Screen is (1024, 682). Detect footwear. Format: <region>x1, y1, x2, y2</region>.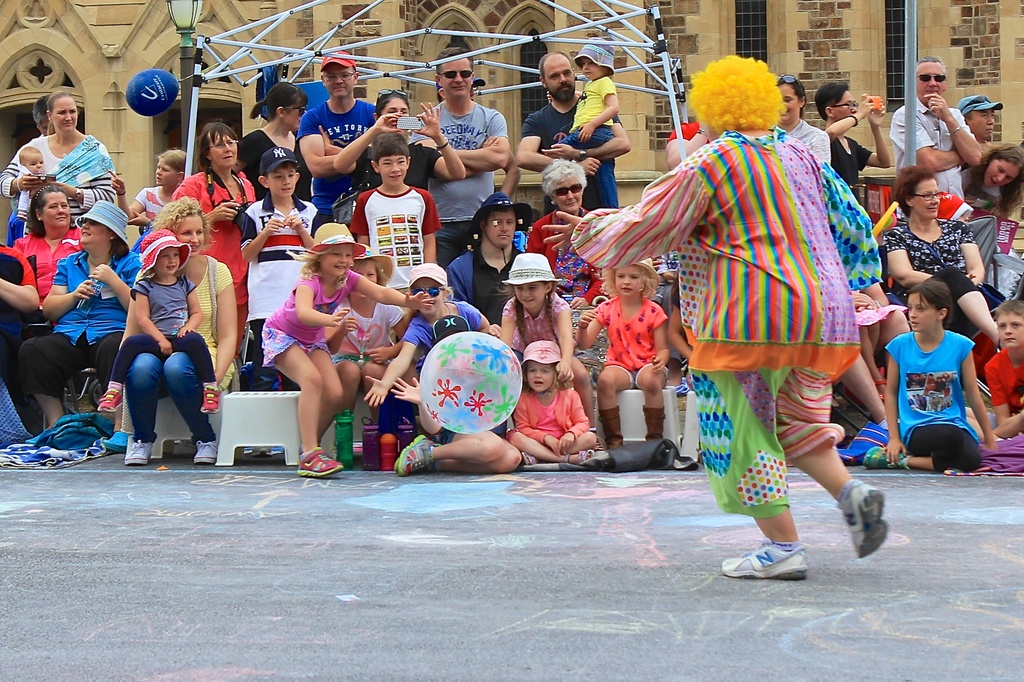
<region>862, 446, 907, 473</region>.
